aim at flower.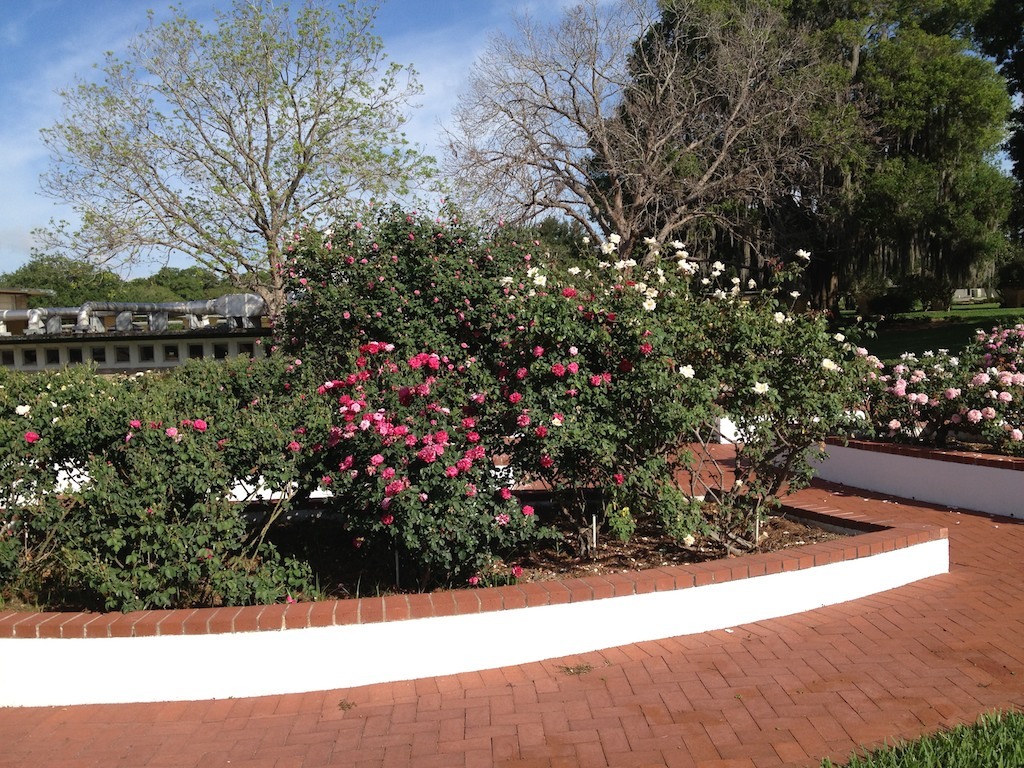
Aimed at <box>253,336,264,347</box>.
